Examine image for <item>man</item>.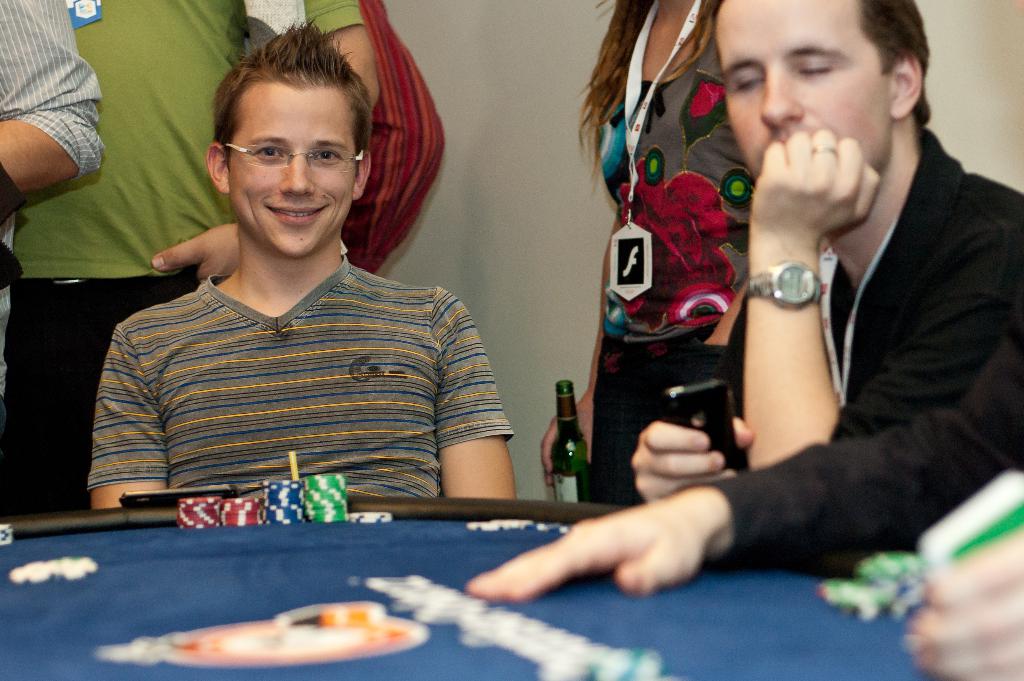
Examination result: pyautogui.locateOnScreen(86, 19, 522, 511).
